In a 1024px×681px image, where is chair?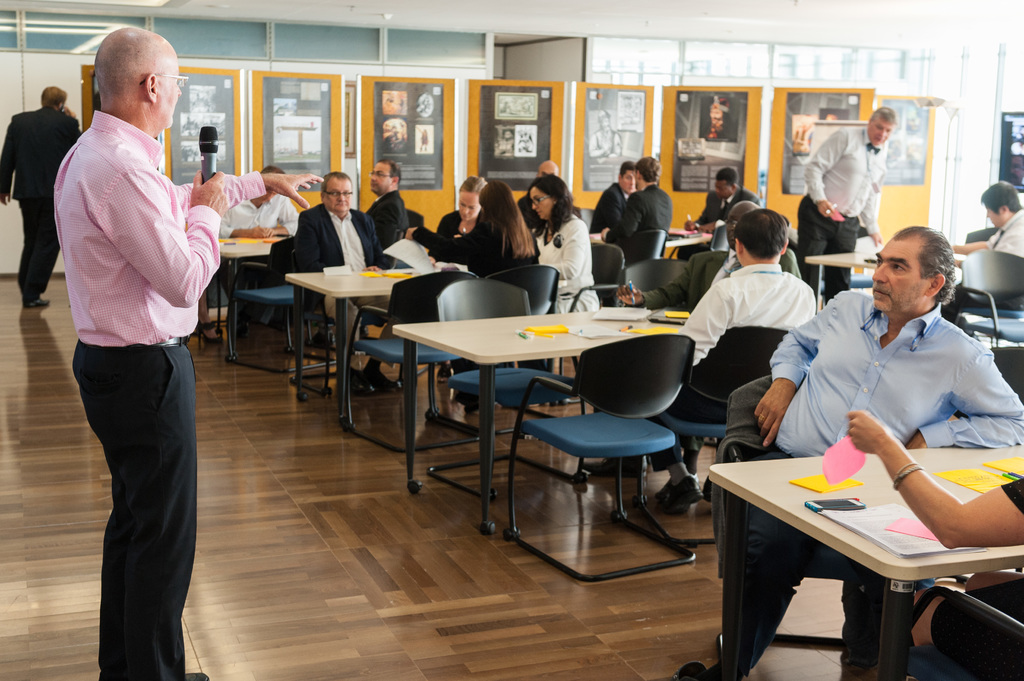
[left=712, top=377, right=841, bottom=680].
